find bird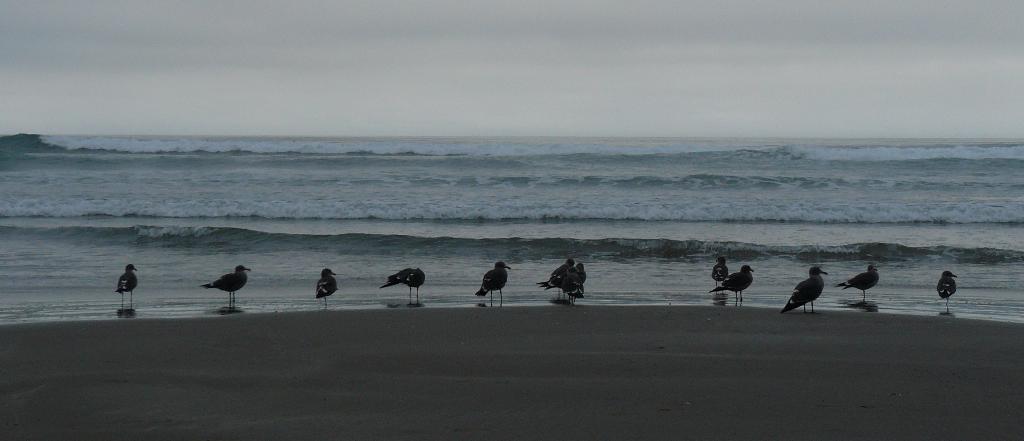
<bbox>117, 263, 140, 309</bbox>
